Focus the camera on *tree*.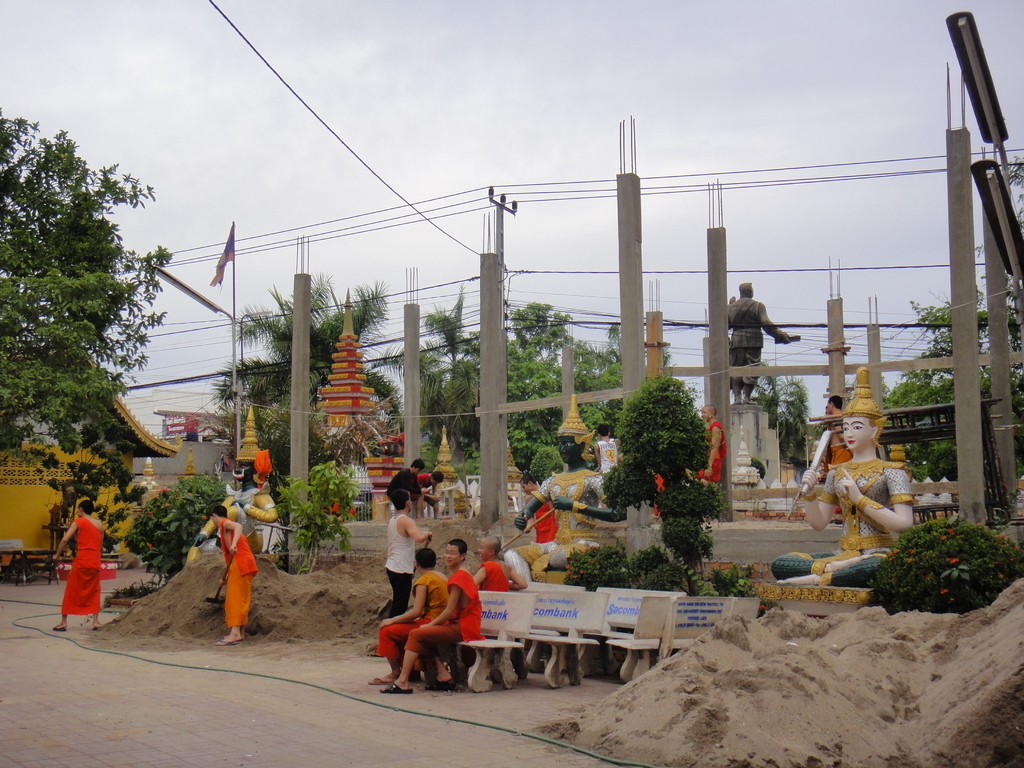
Focus region: left=737, top=356, right=813, bottom=468.
